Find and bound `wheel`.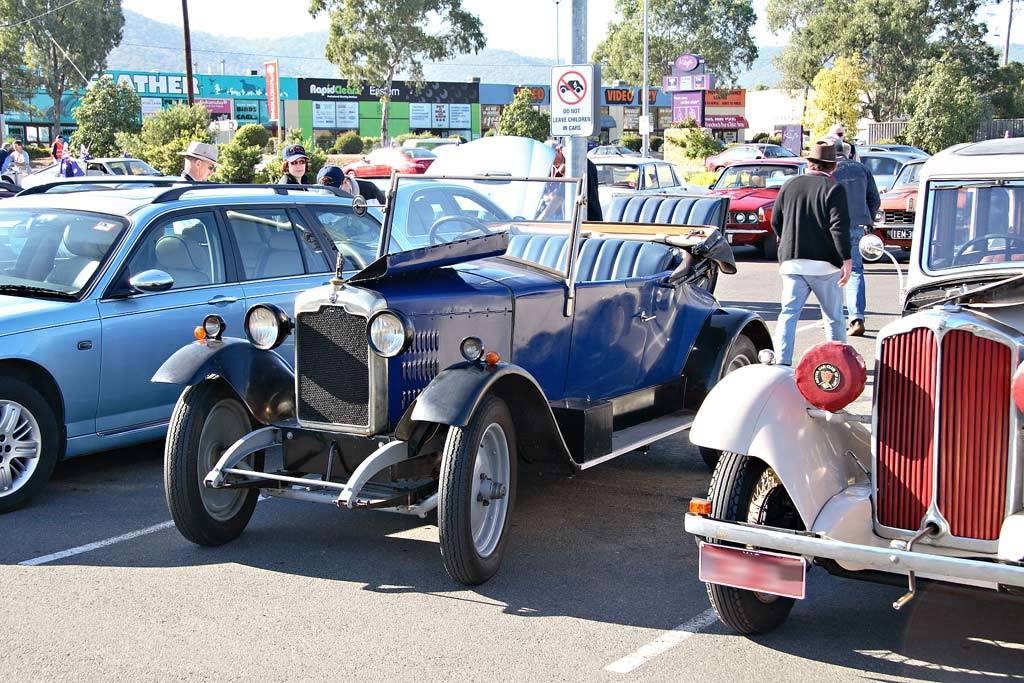
Bound: {"x1": 762, "y1": 233, "x2": 779, "y2": 261}.
